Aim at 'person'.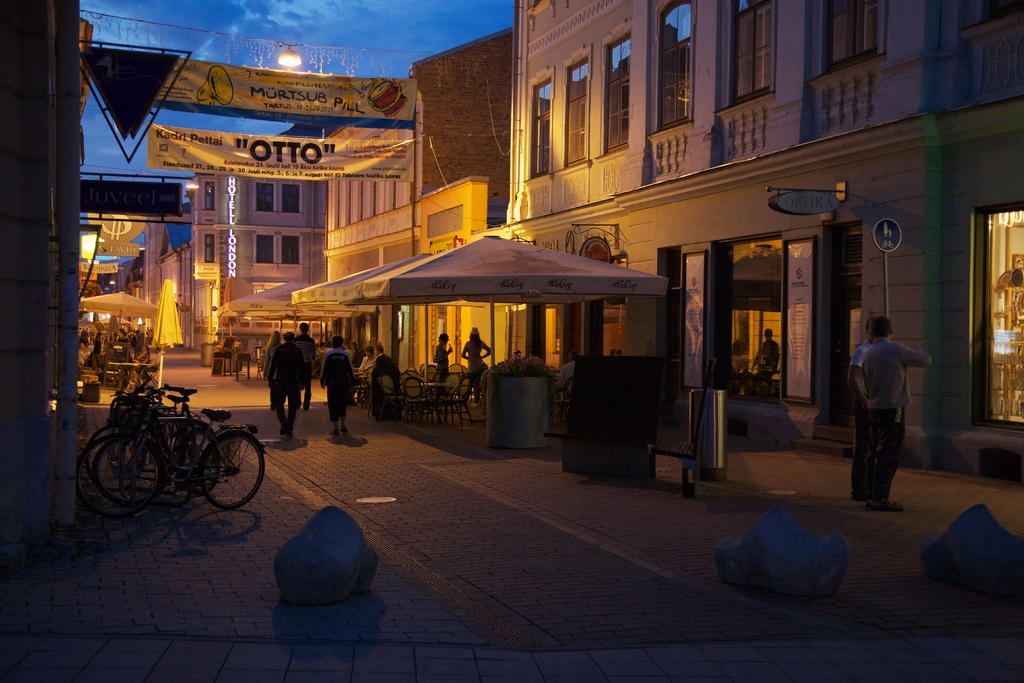
Aimed at <bbox>751, 322, 780, 379</bbox>.
